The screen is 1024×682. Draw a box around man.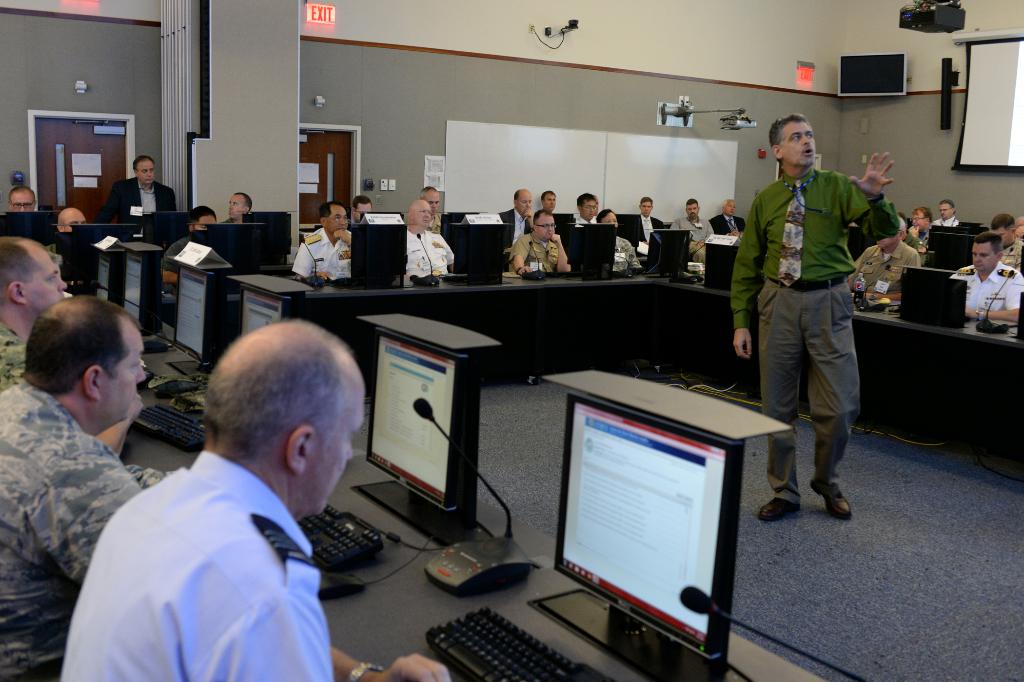
934/201/957/229.
